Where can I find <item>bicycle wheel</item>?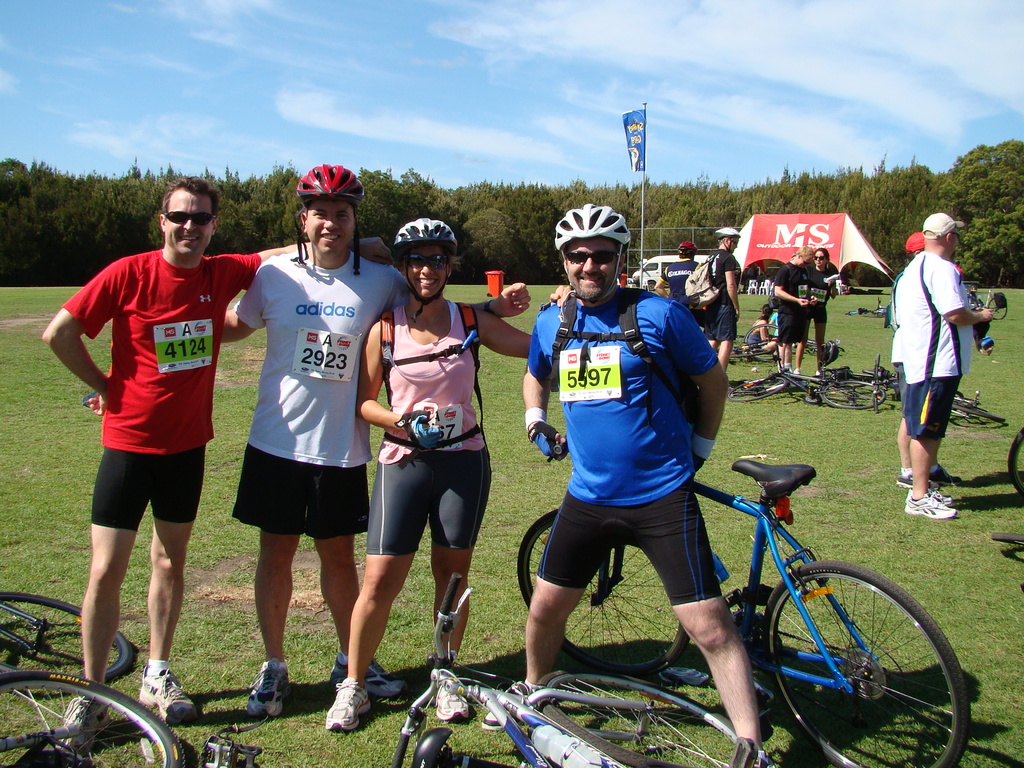
You can find it at {"left": 948, "top": 393, "right": 1012, "bottom": 431}.
